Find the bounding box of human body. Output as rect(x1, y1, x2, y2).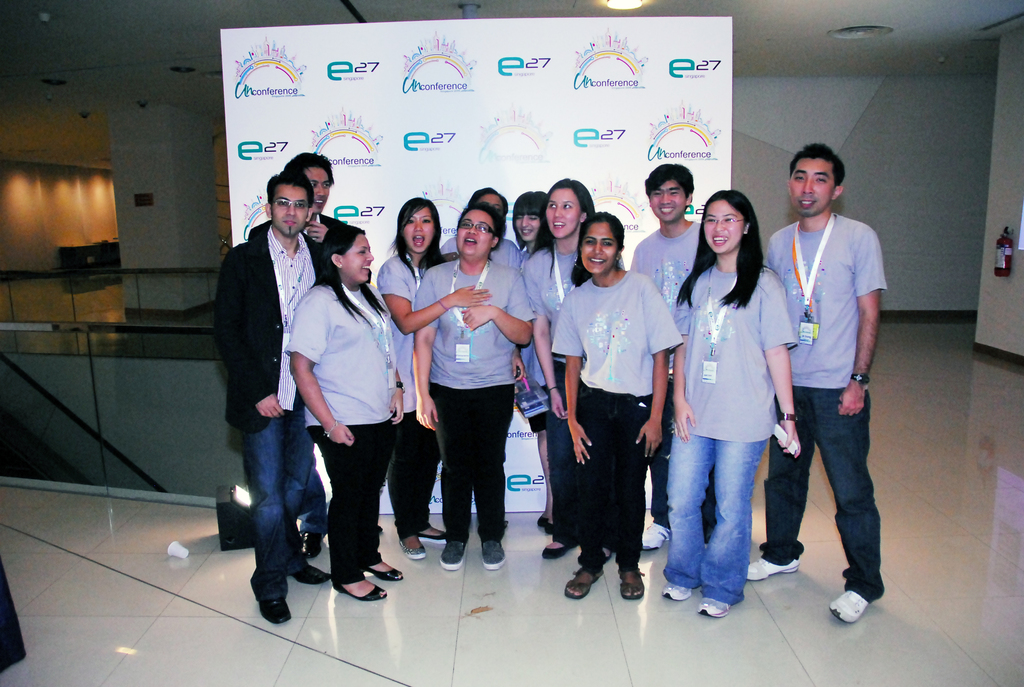
rect(282, 223, 404, 596).
